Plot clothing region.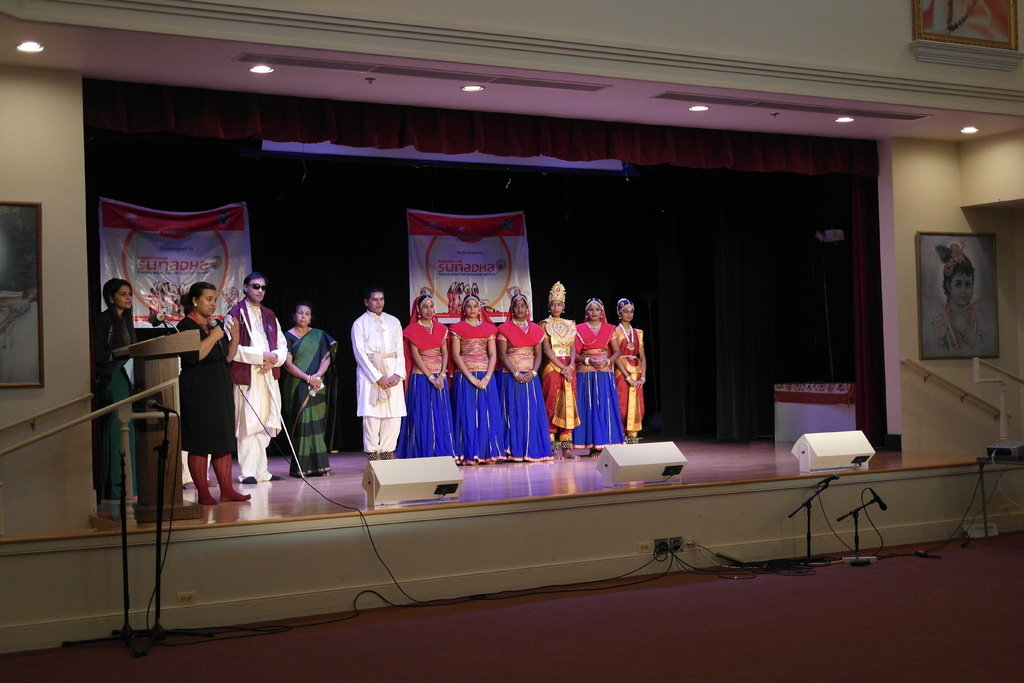
Plotted at [x1=575, y1=318, x2=626, y2=447].
